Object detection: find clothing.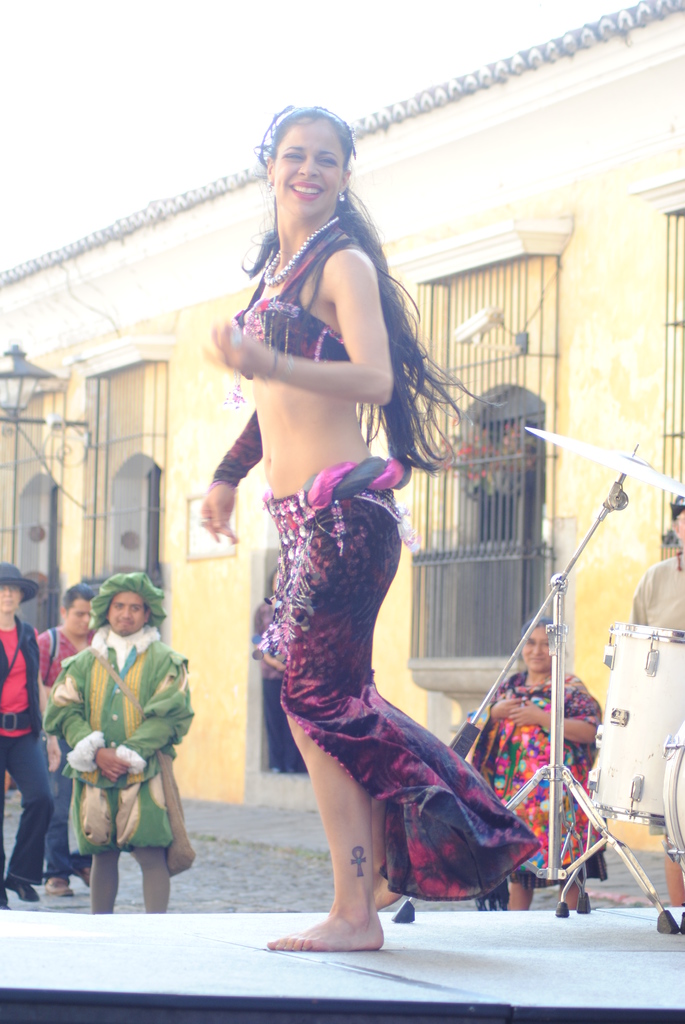
pyautogui.locateOnScreen(230, 213, 362, 380).
